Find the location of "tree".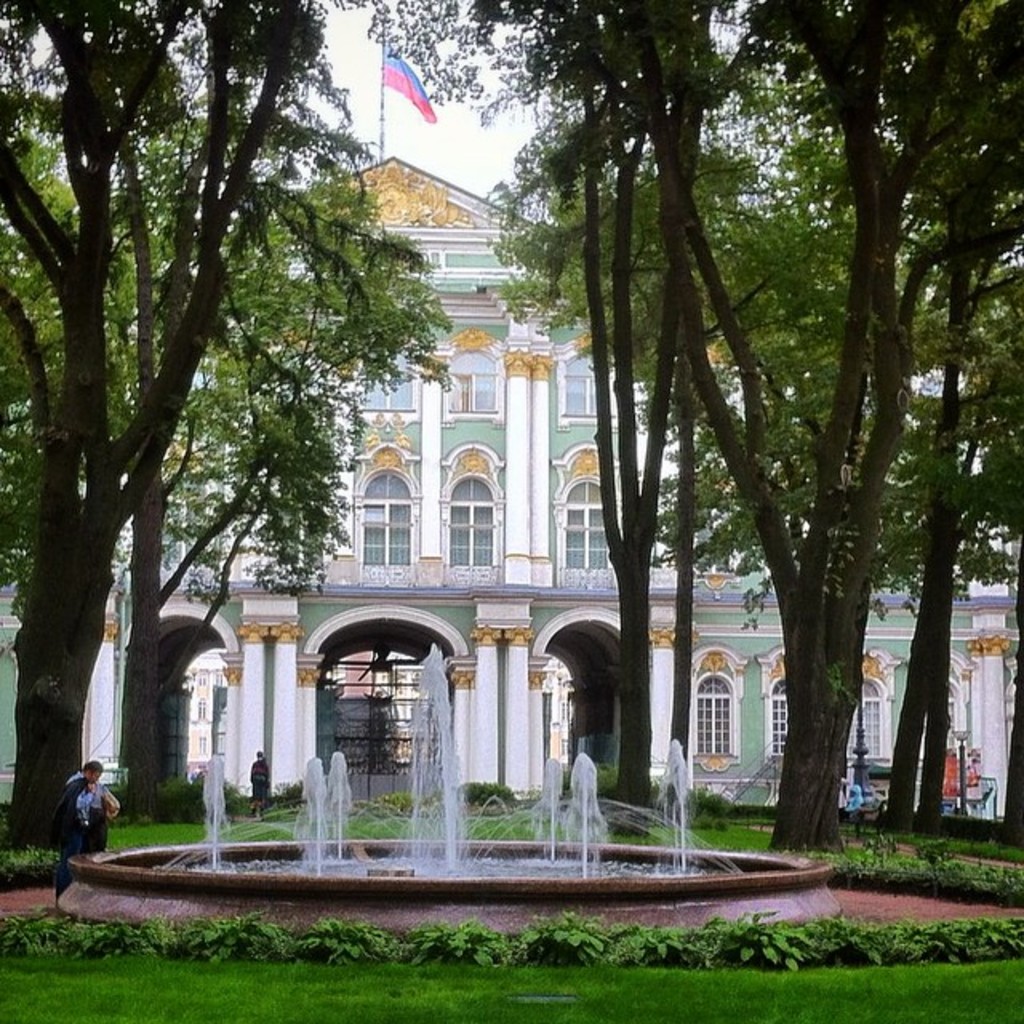
Location: 0 0 298 846.
